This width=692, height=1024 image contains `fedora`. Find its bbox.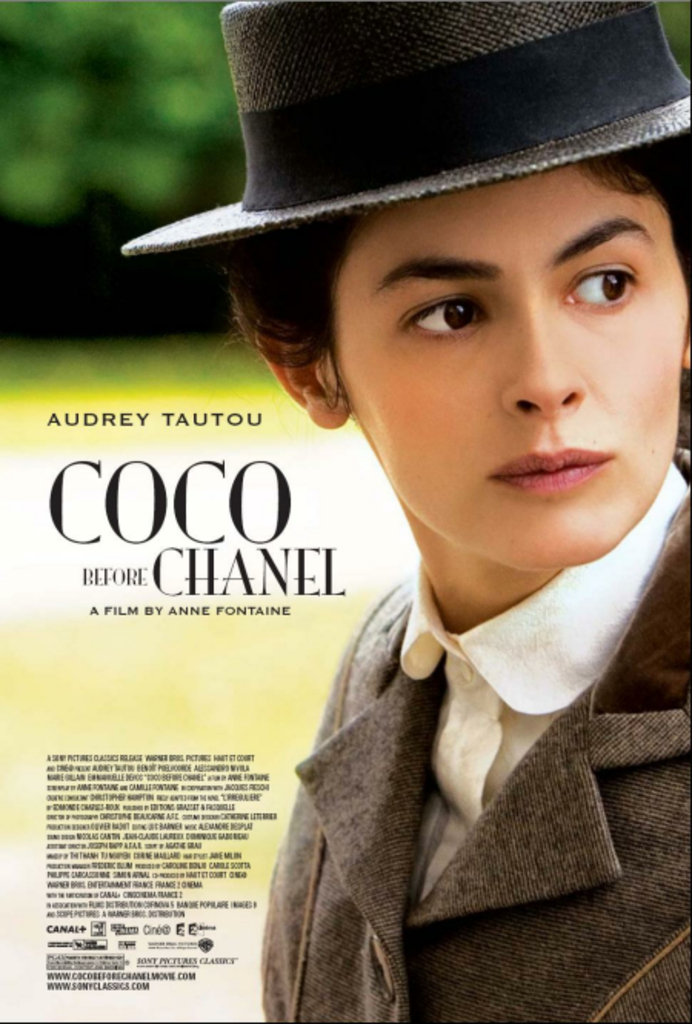
118/0/691/371.
